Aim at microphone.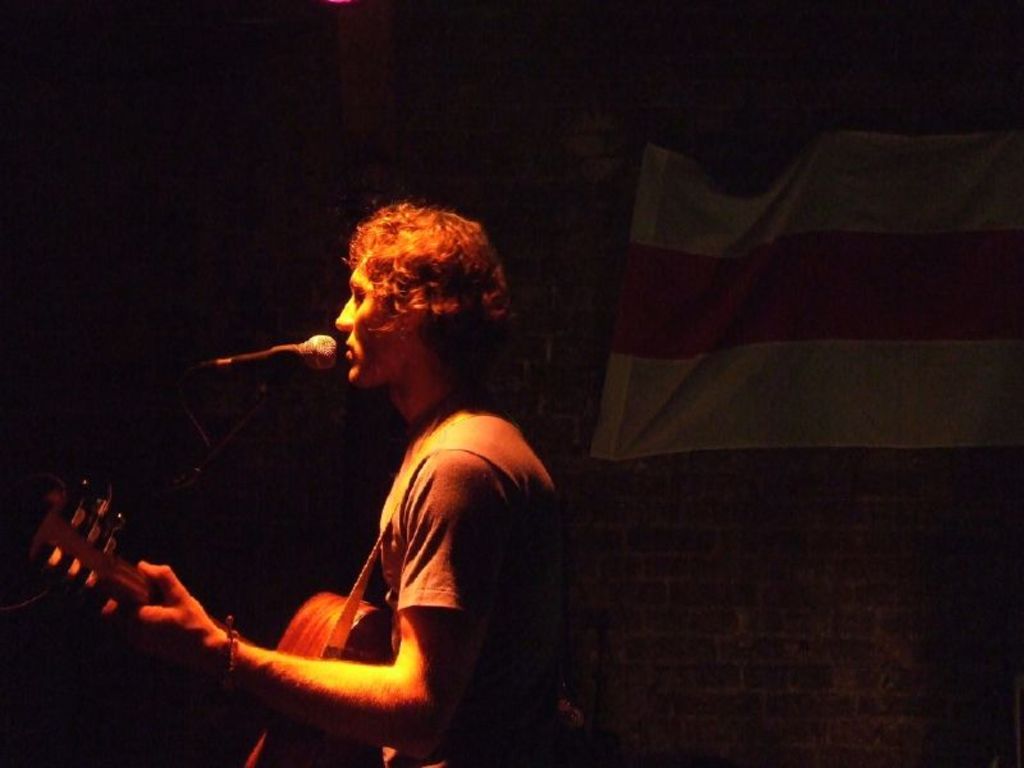
Aimed at Rect(183, 330, 340, 385).
